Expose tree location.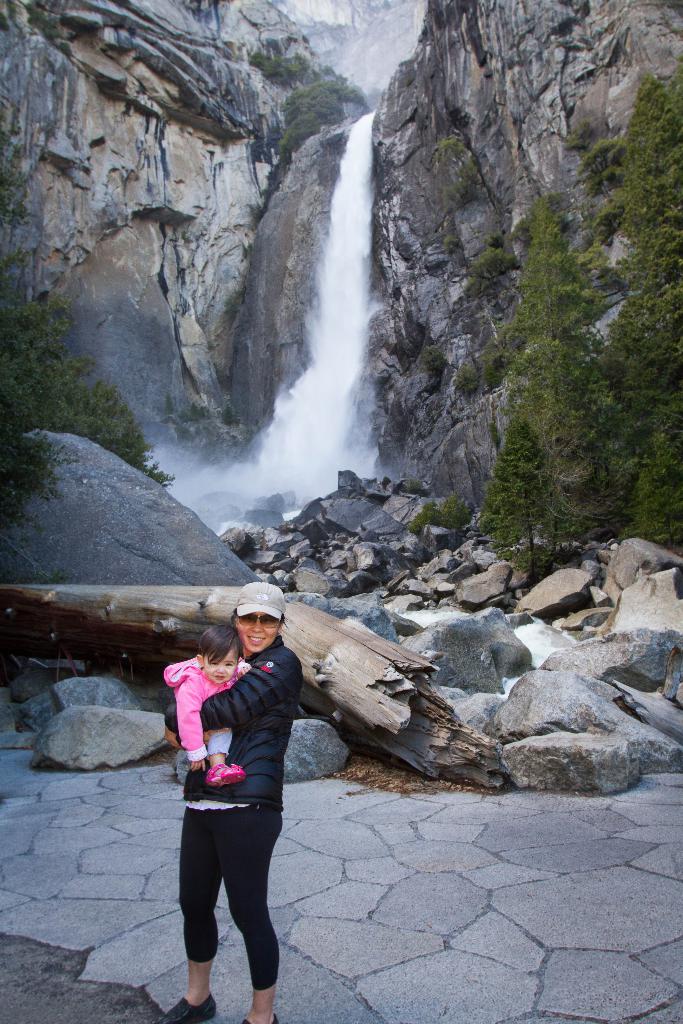
Exposed at BBox(279, 69, 384, 150).
